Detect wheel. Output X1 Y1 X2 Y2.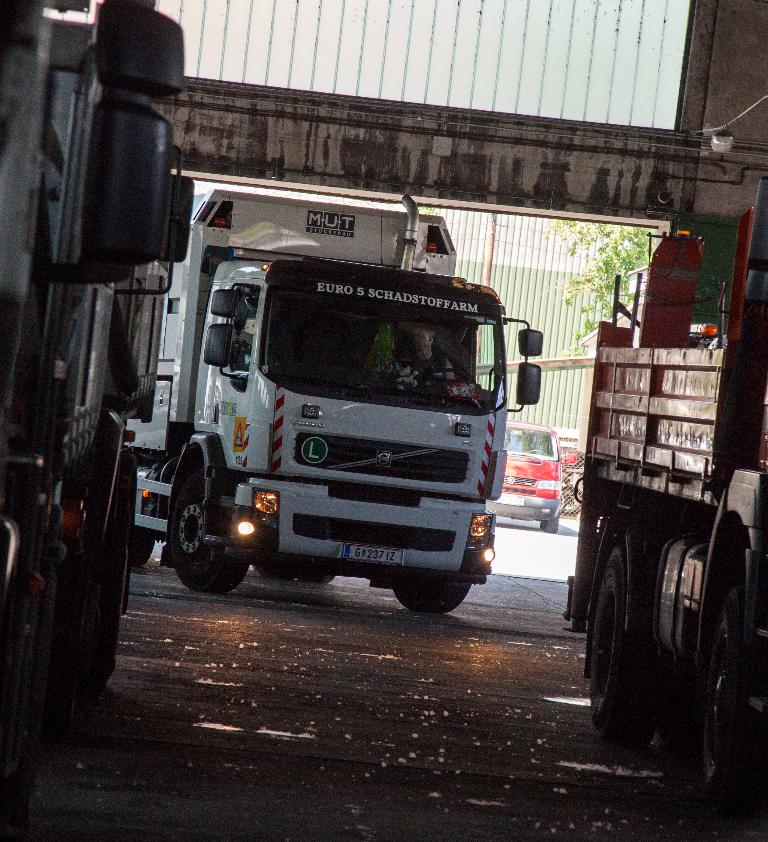
173 480 250 589.
